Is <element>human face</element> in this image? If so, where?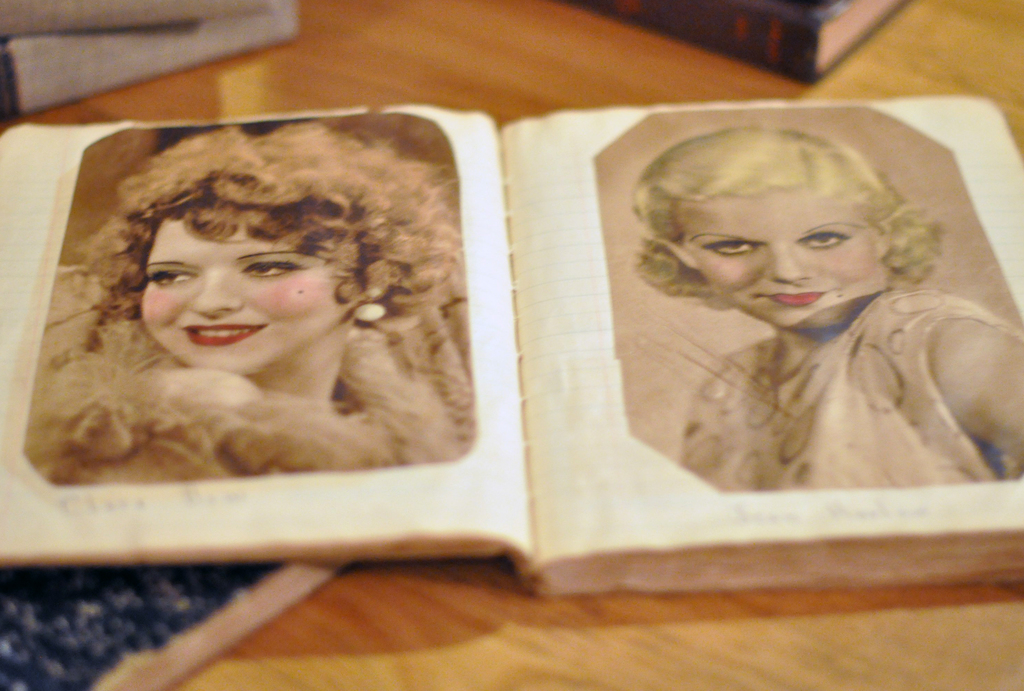
Yes, at 141/221/366/376.
